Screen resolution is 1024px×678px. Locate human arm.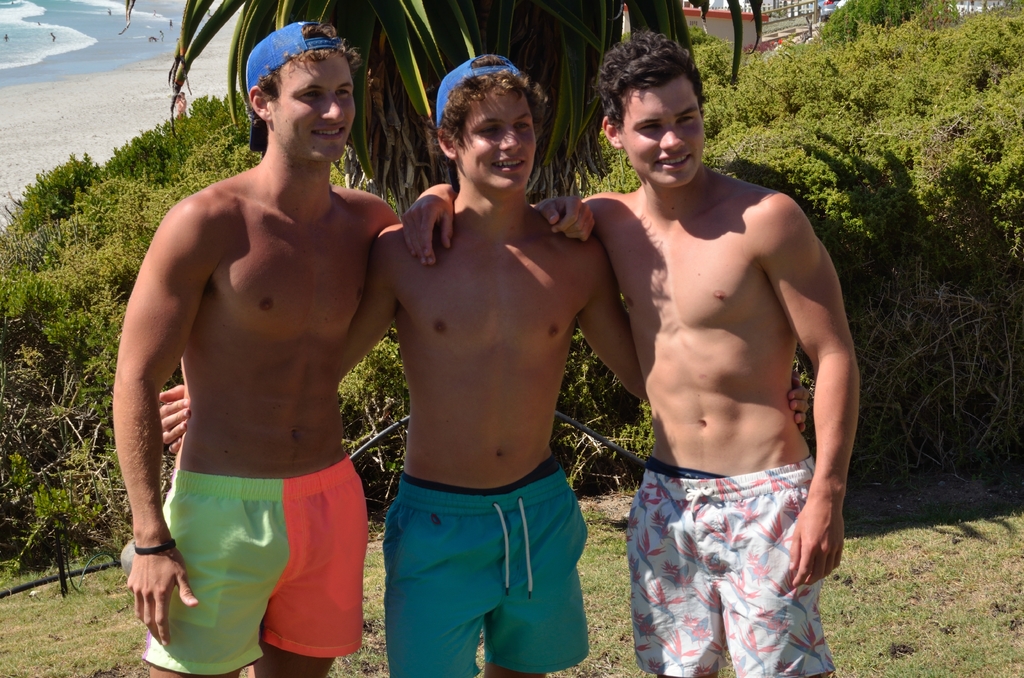
[540,181,598,239].
